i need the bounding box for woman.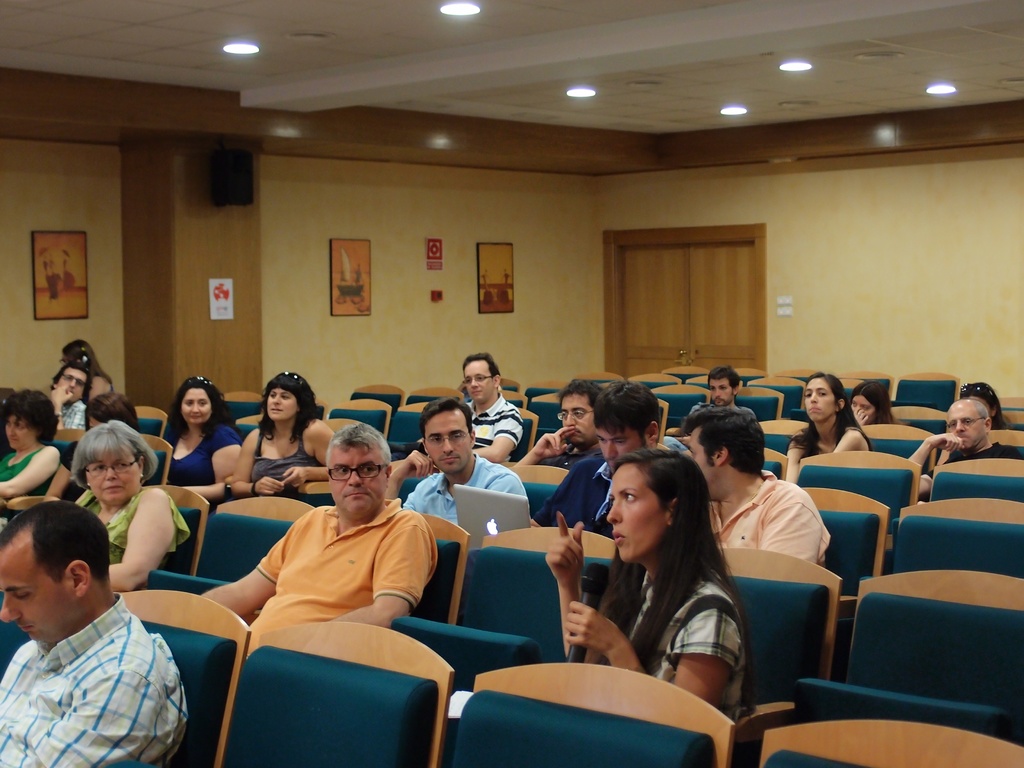
Here it is: left=0, top=387, right=64, bottom=523.
